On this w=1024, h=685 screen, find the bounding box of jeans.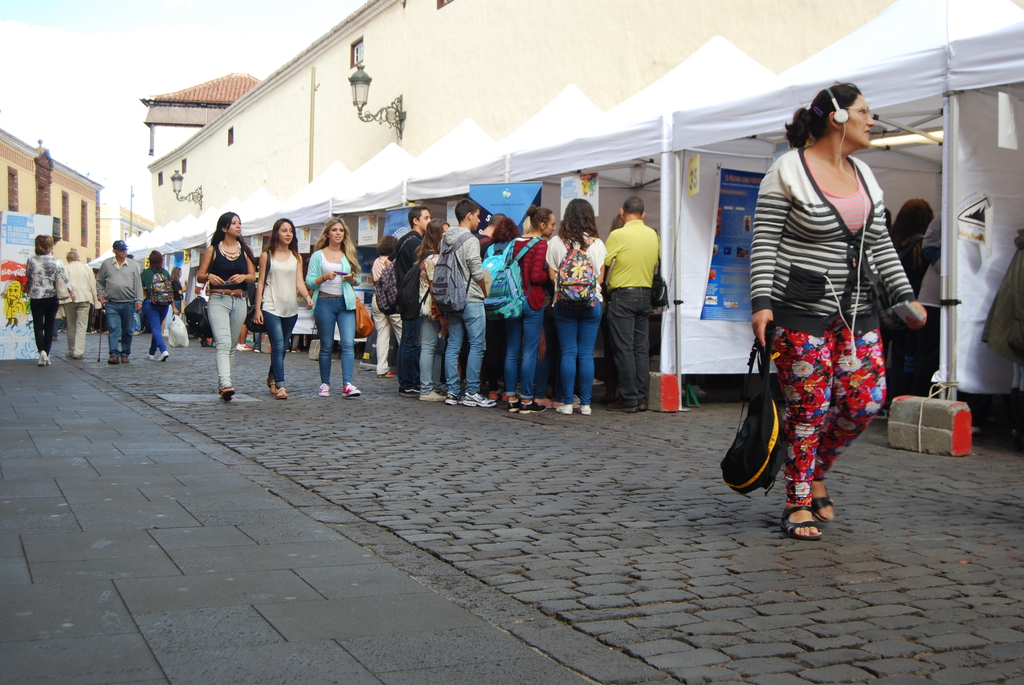
Bounding box: (left=312, top=290, right=355, bottom=388).
